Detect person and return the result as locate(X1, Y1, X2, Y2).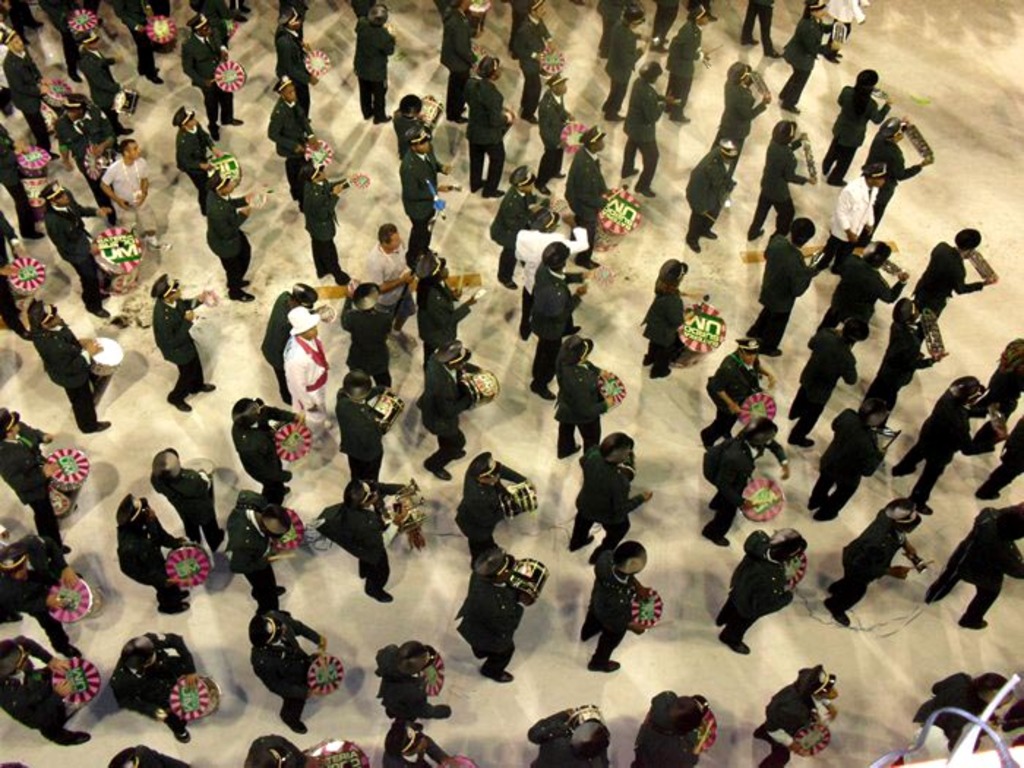
locate(898, 372, 1006, 524).
